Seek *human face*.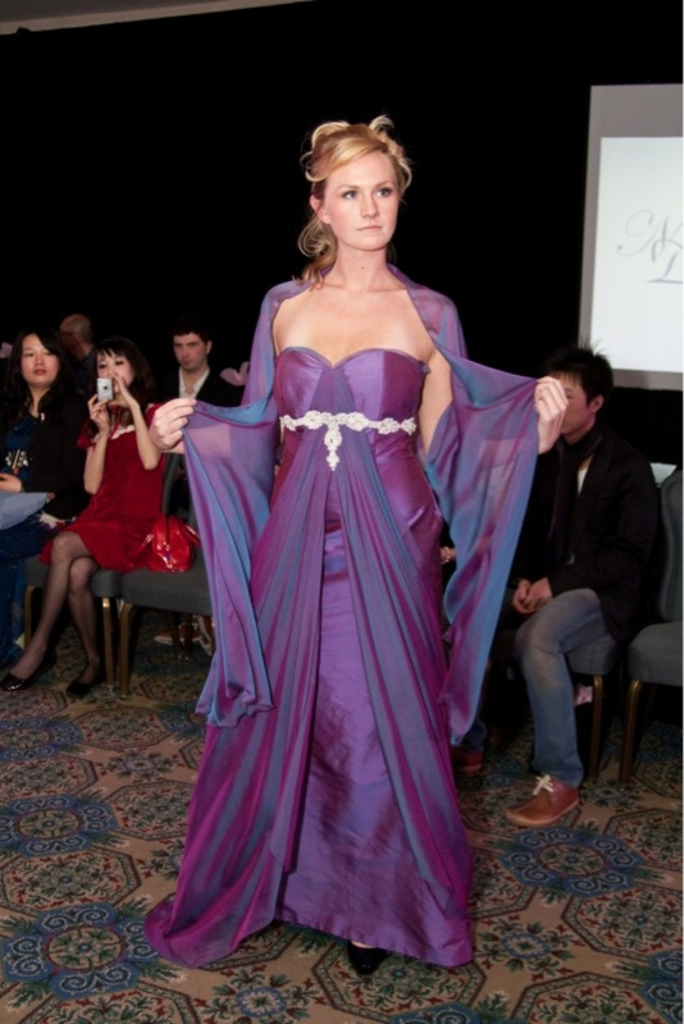
(left=24, top=335, right=58, bottom=384).
